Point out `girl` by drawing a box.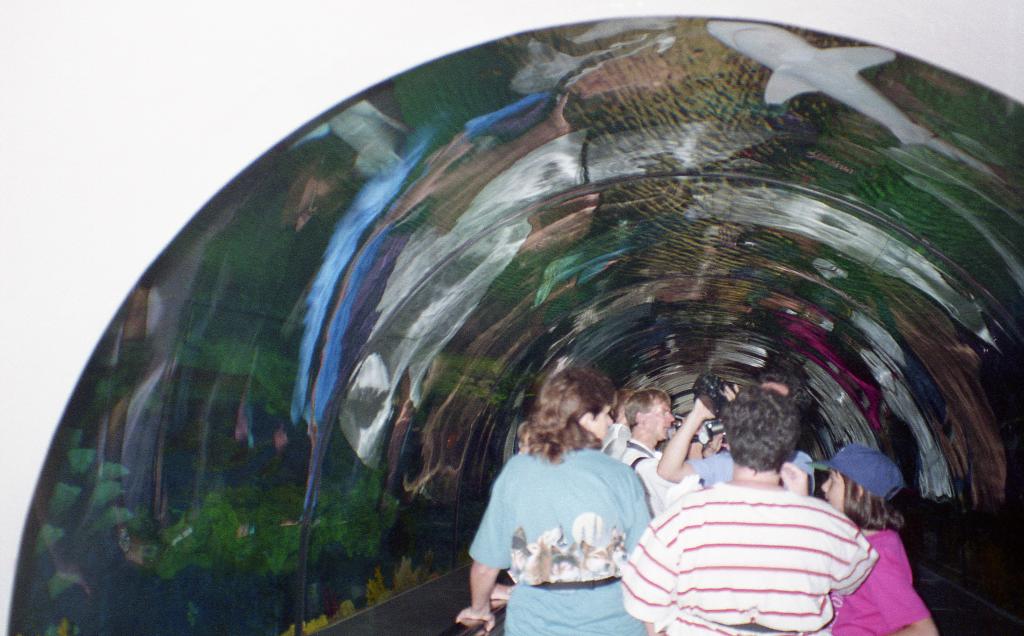
<region>815, 444, 930, 635</region>.
